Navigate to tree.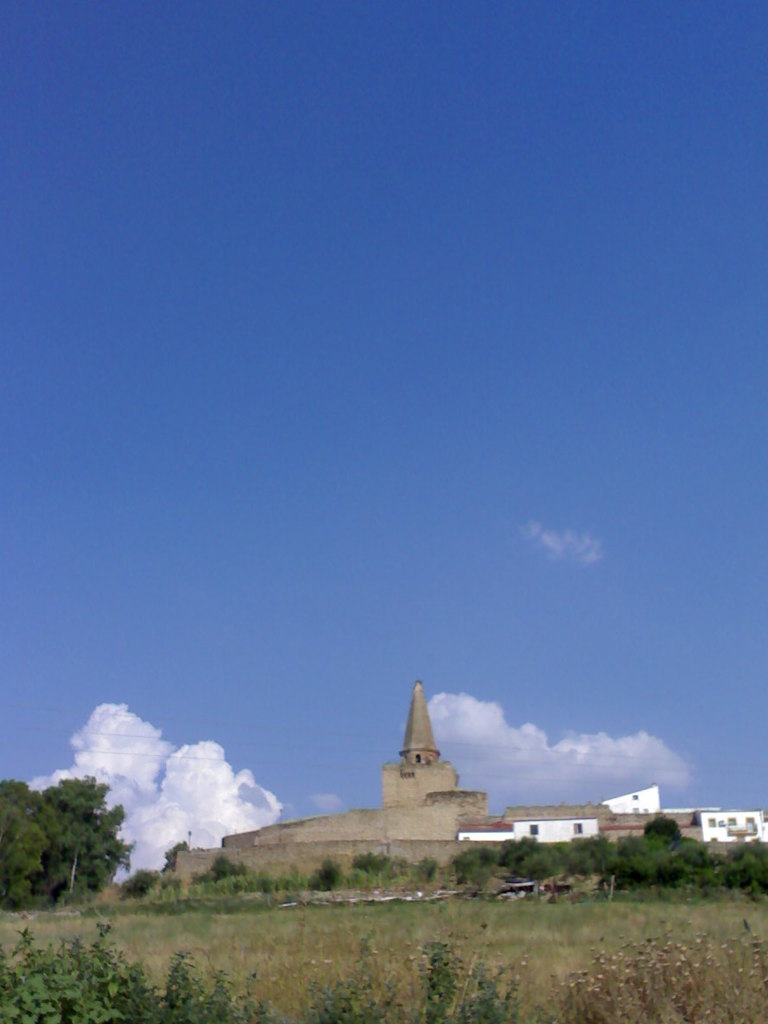
Navigation target: <box>0,772,76,913</box>.
